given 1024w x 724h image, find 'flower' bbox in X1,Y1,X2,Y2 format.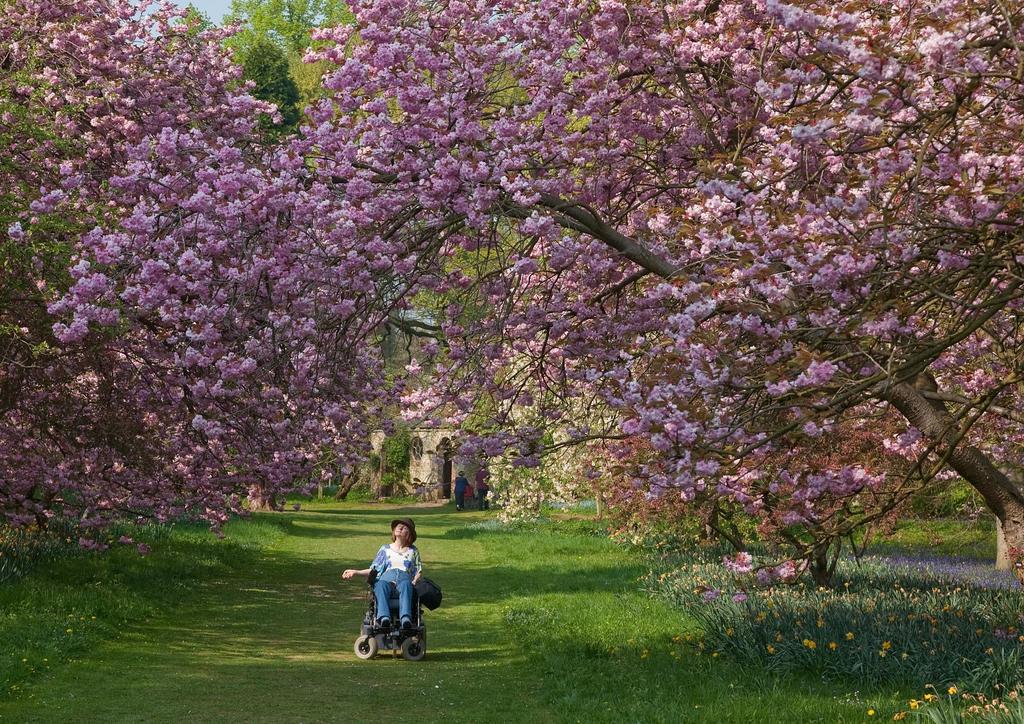
806,638,814,651.
